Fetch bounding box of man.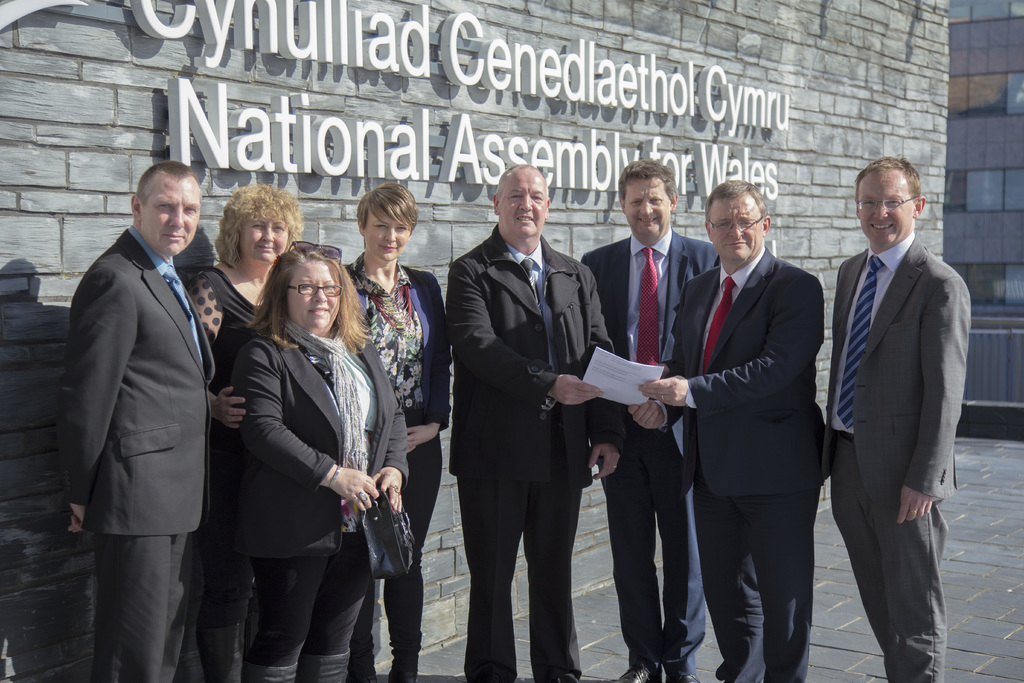
Bbox: 445/161/621/682.
